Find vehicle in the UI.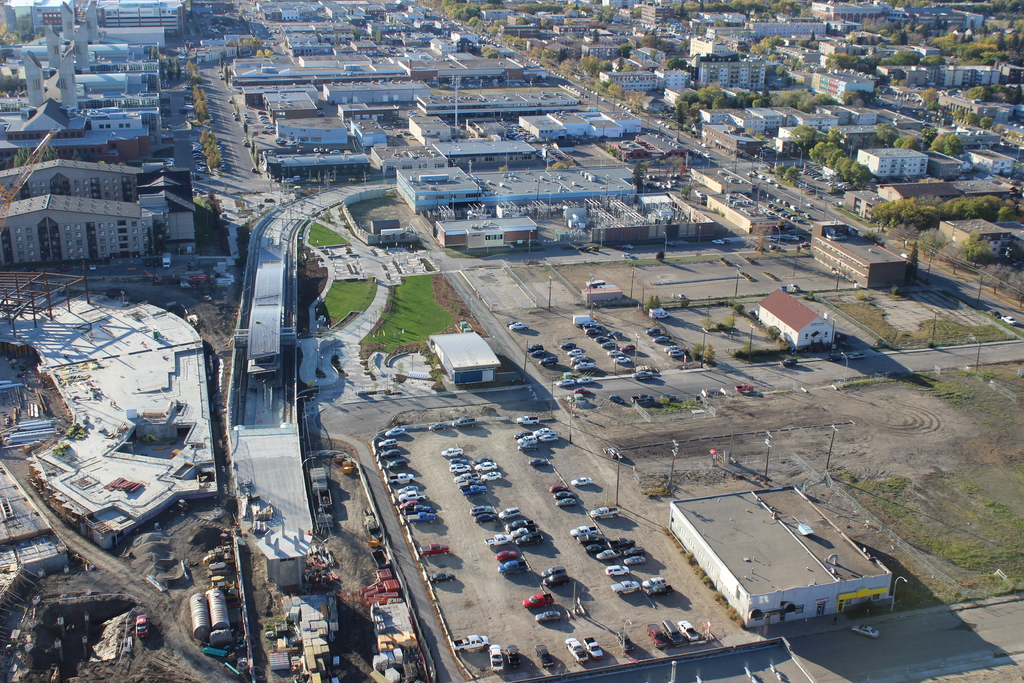
UI element at (left=429, top=422, right=444, bottom=435).
